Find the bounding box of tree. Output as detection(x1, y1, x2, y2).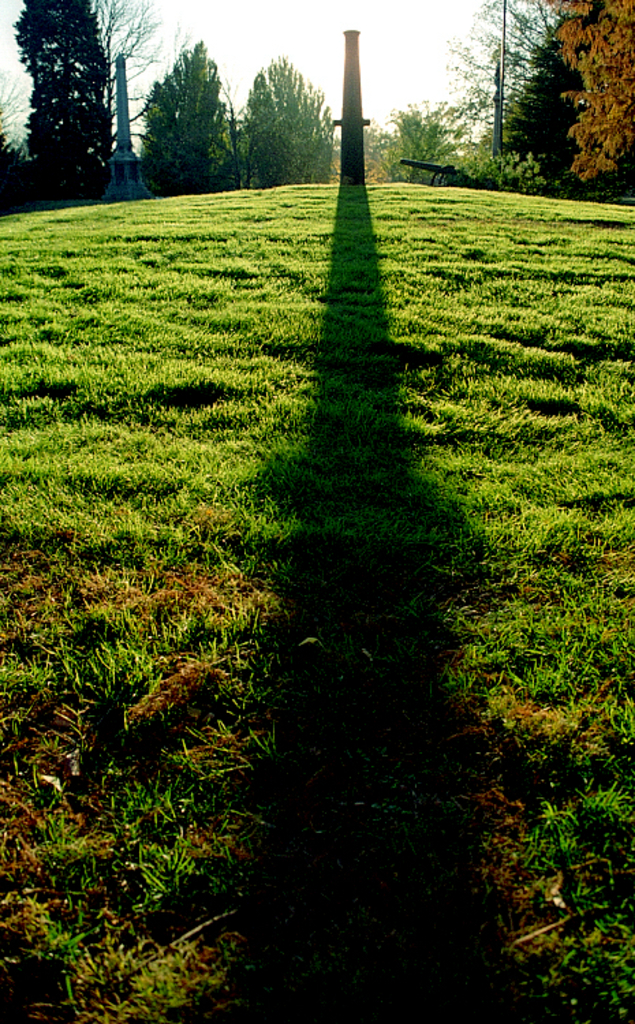
detection(503, 0, 602, 203).
